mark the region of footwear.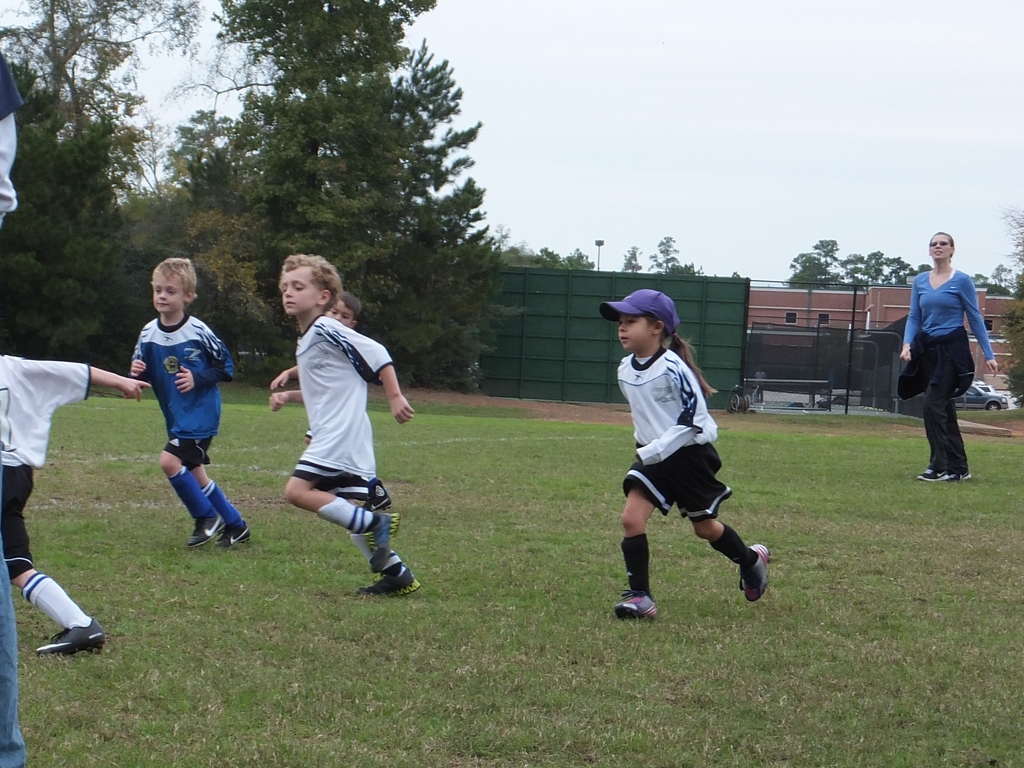
Region: (944, 474, 972, 480).
